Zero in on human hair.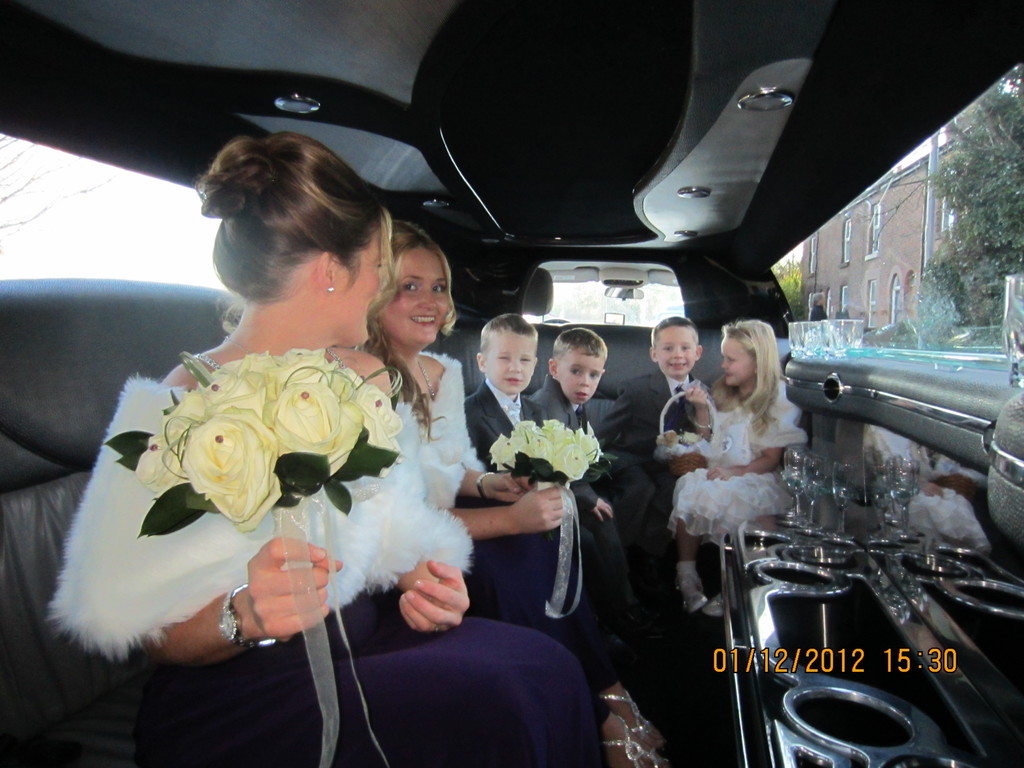
Zeroed in: 710 316 785 437.
